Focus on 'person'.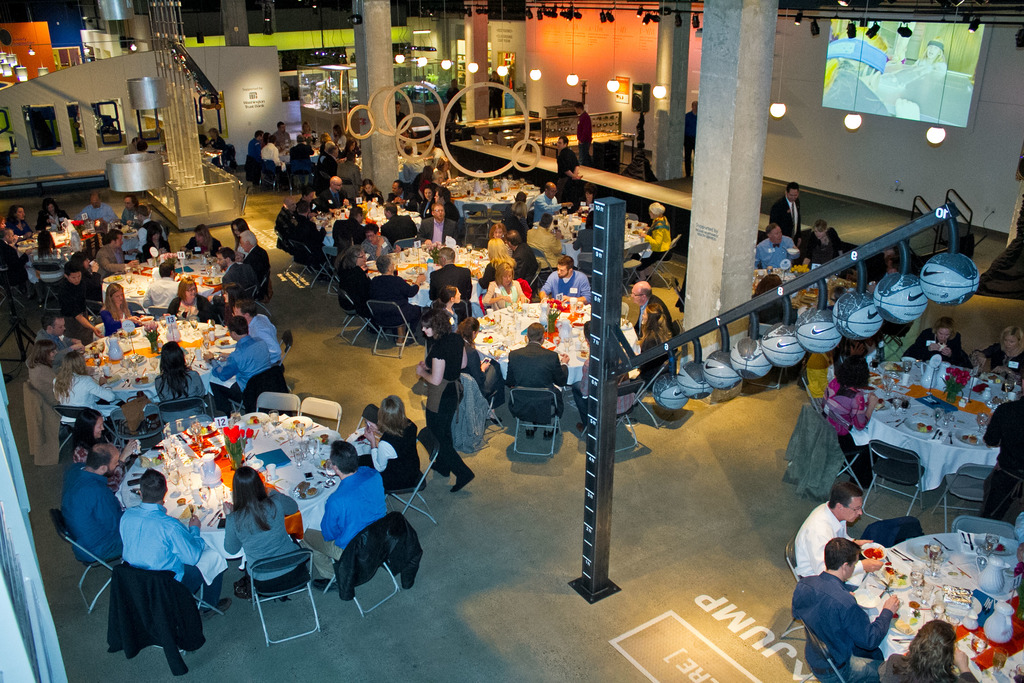
Focused at [214, 250, 254, 300].
